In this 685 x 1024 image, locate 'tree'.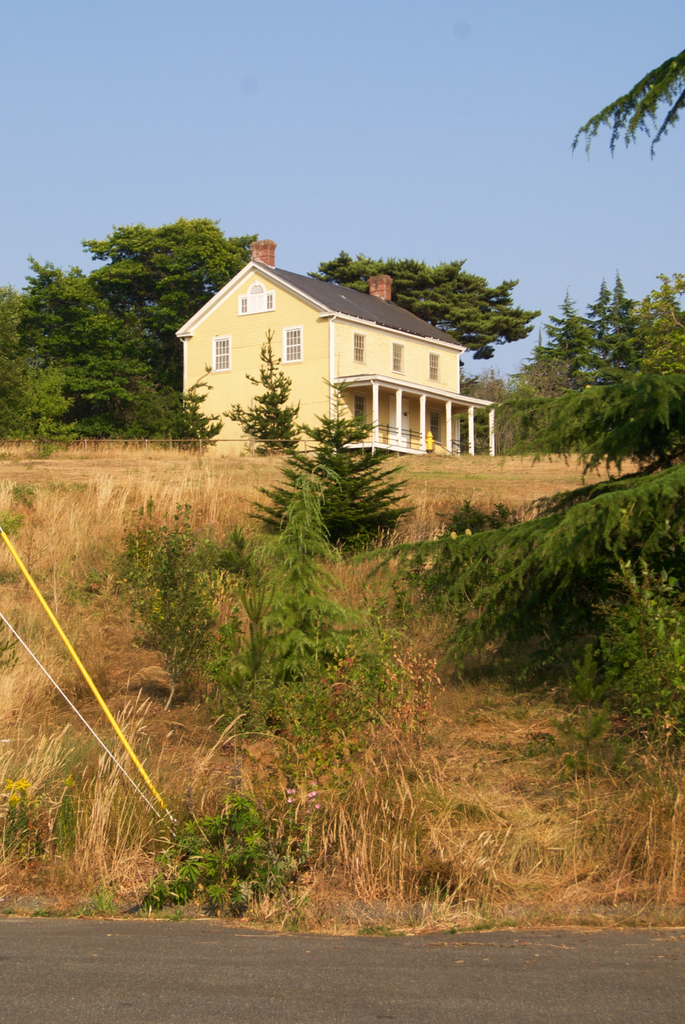
Bounding box: {"x1": 314, "y1": 256, "x2": 548, "y2": 356}.
